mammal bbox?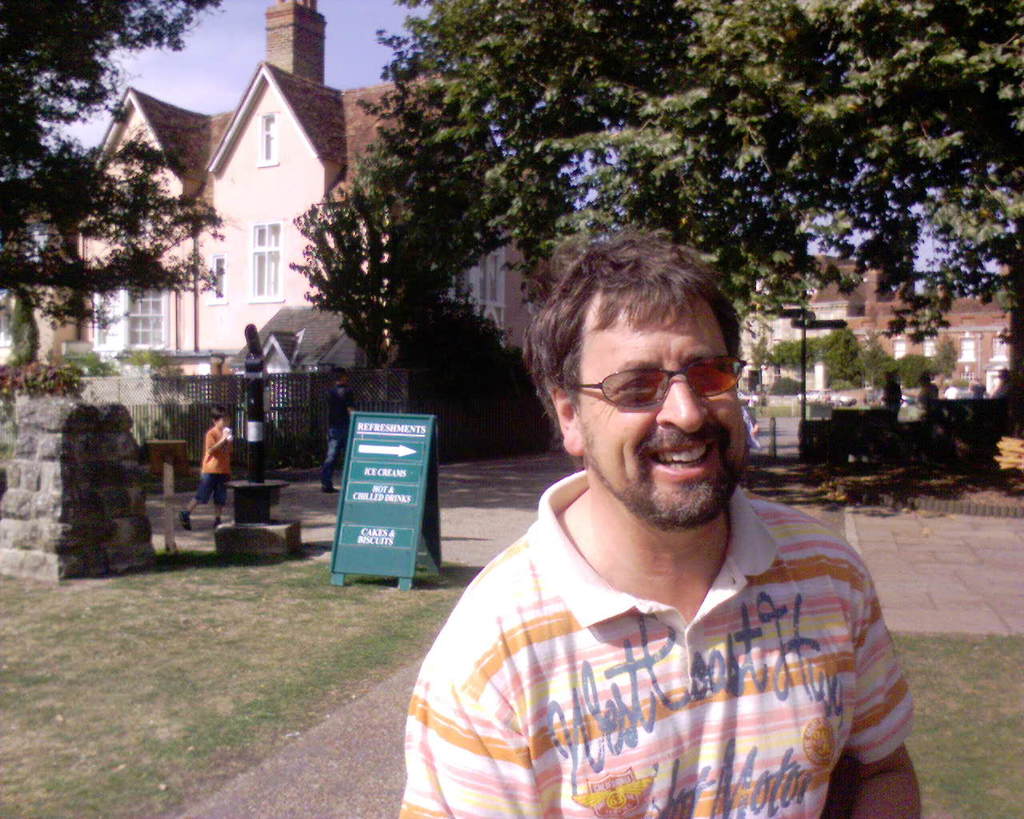
box=[881, 369, 902, 424]
